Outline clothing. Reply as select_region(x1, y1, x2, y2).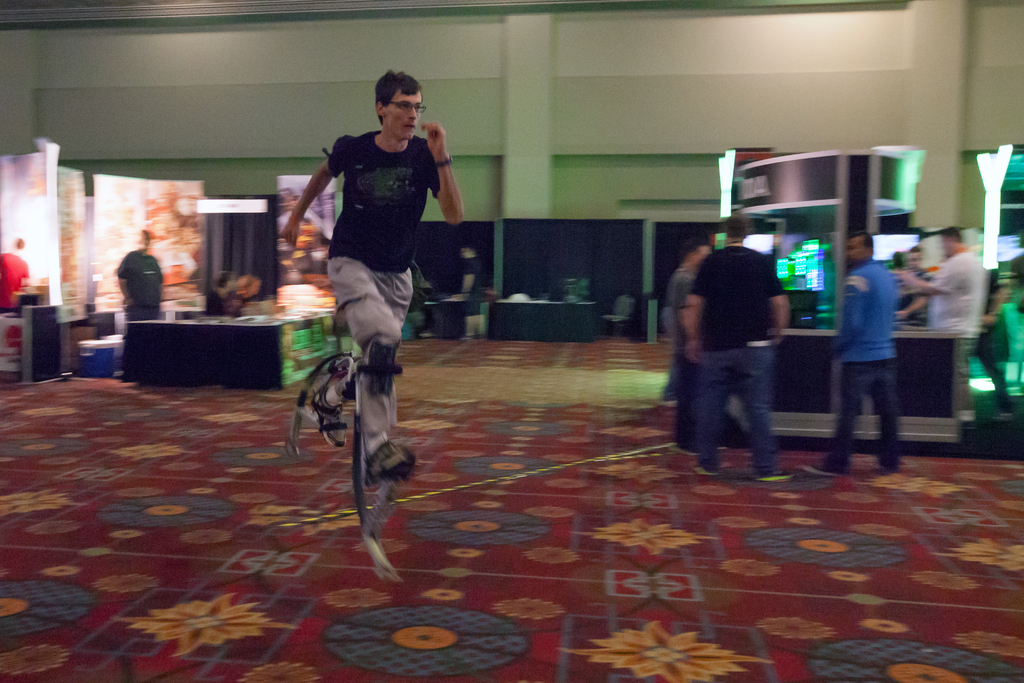
select_region(115, 254, 171, 363).
